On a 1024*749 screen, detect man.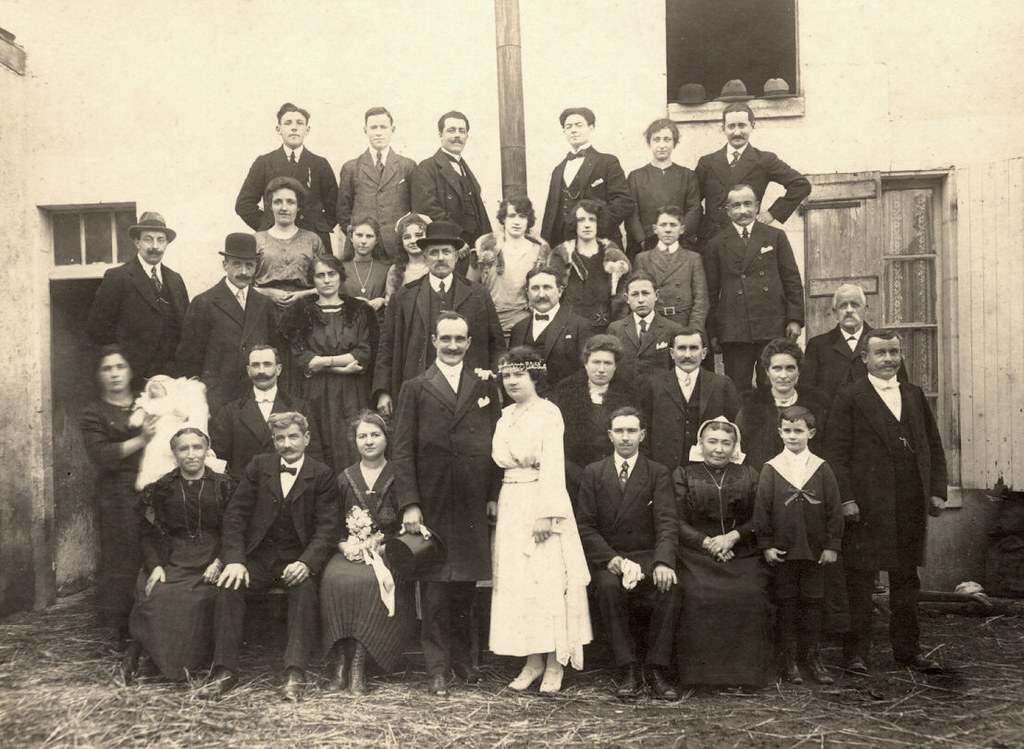
705,185,807,366.
